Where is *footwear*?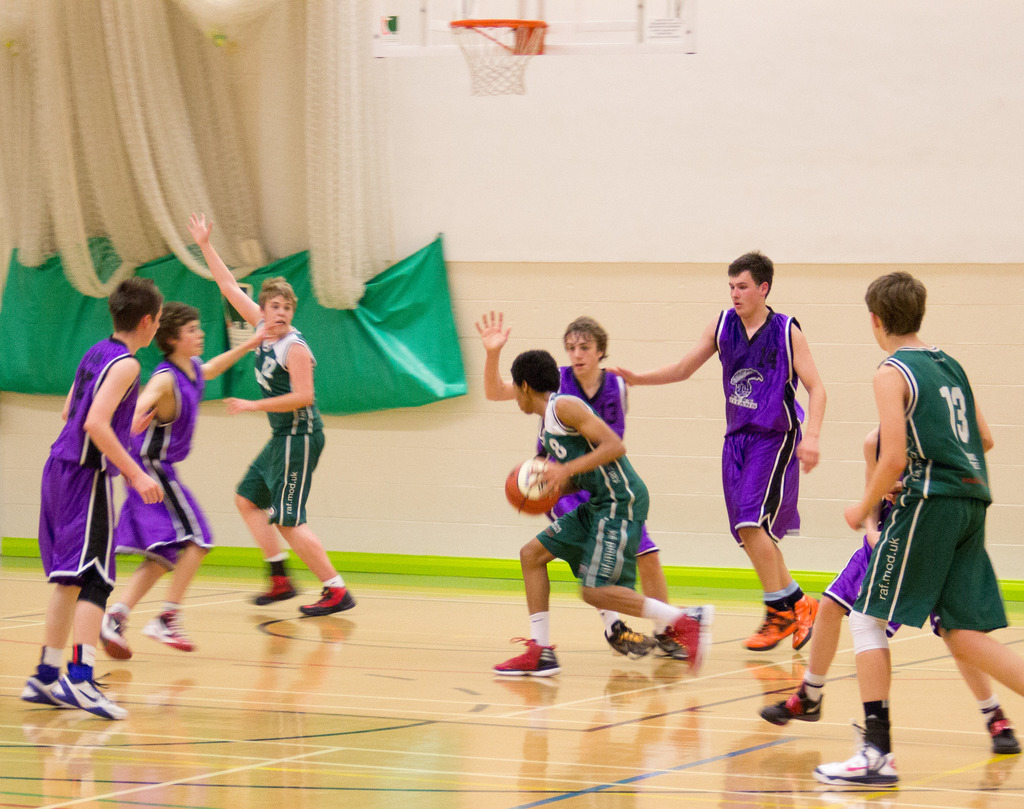
rect(51, 683, 129, 718).
